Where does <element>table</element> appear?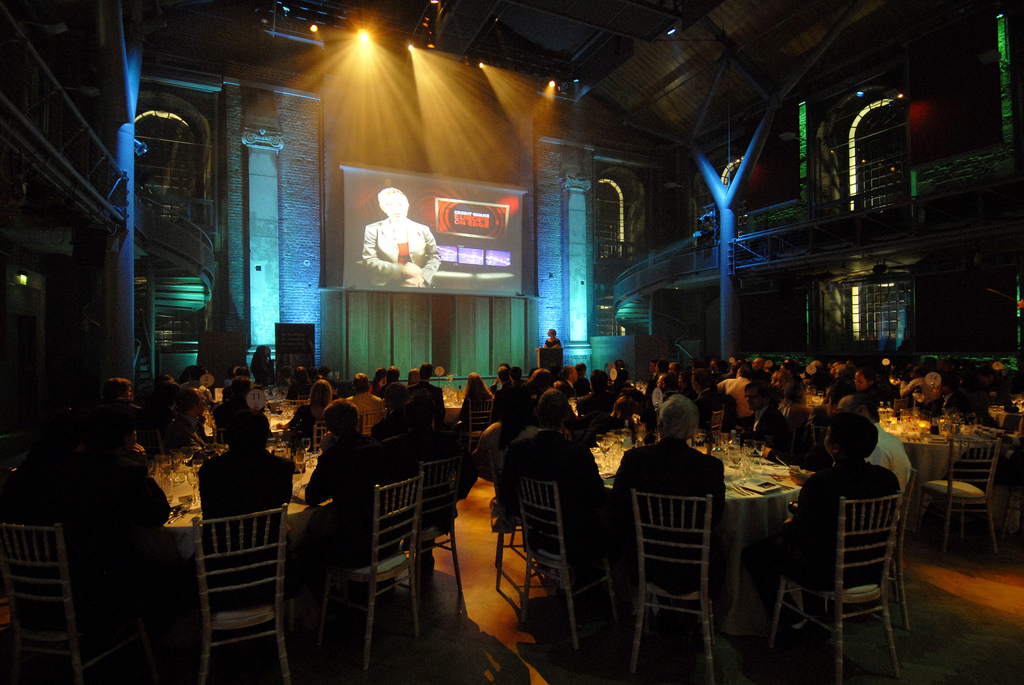
Appears at [x1=988, y1=397, x2=1023, y2=442].
